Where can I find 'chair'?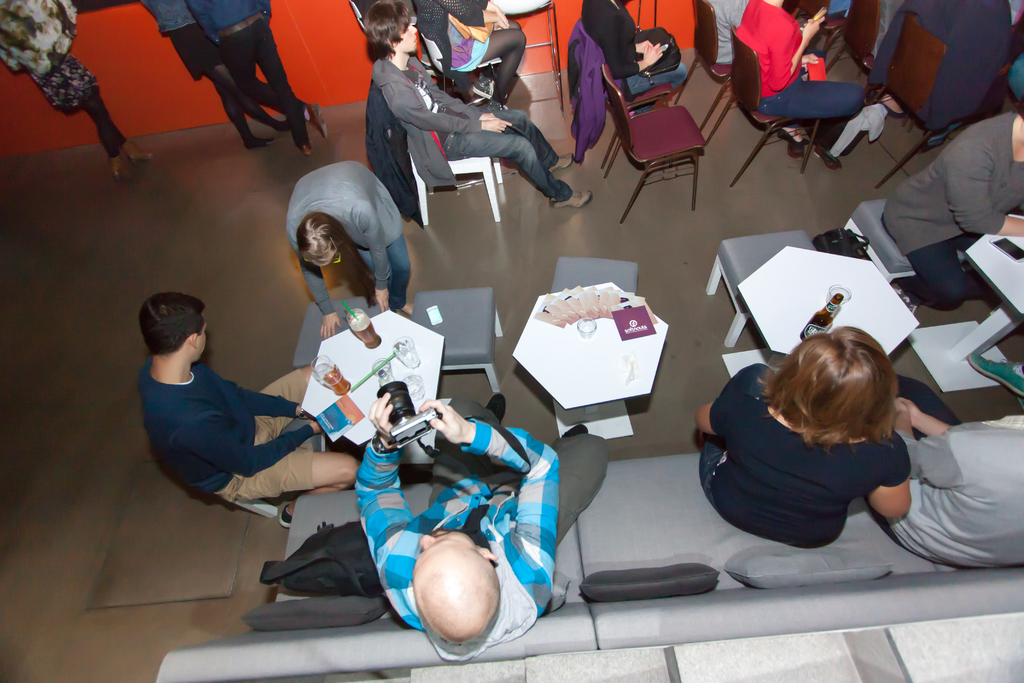
You can find it at <box>405,10,499,108</box>.
